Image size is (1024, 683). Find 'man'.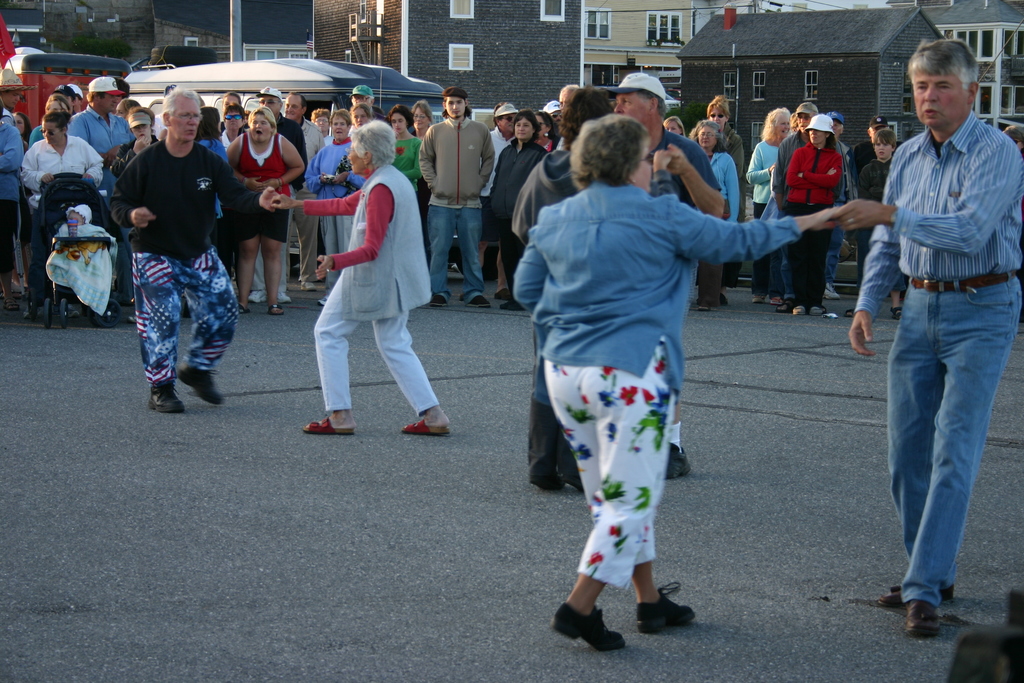
(left=858, top=44, right=1016, bottom=638).
